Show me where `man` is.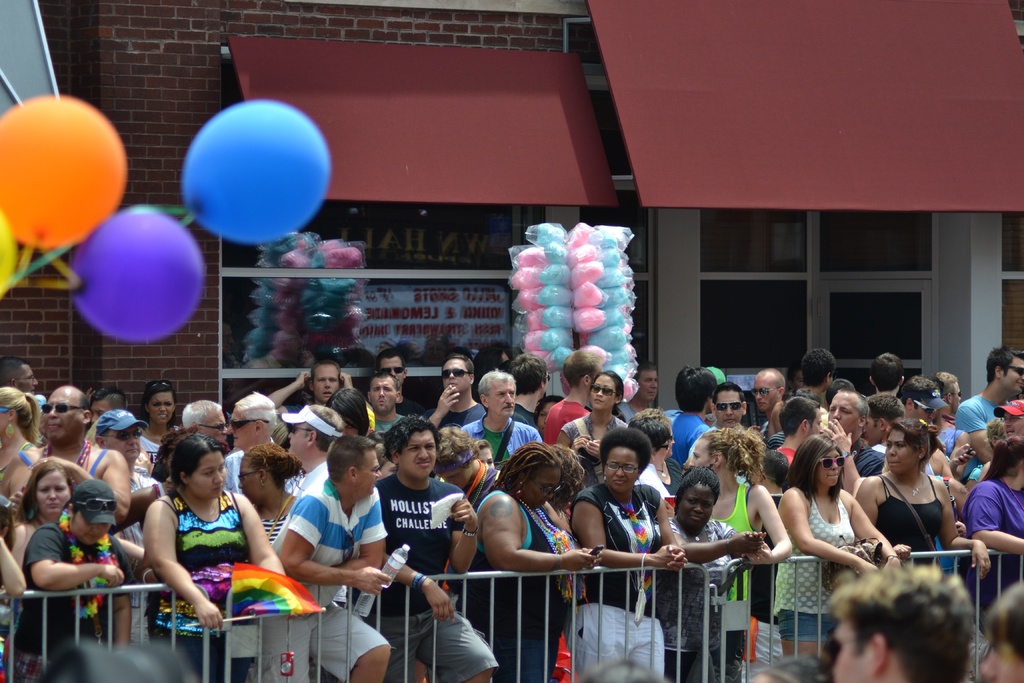
`man` is at crop(261, 362, 348, 440).
